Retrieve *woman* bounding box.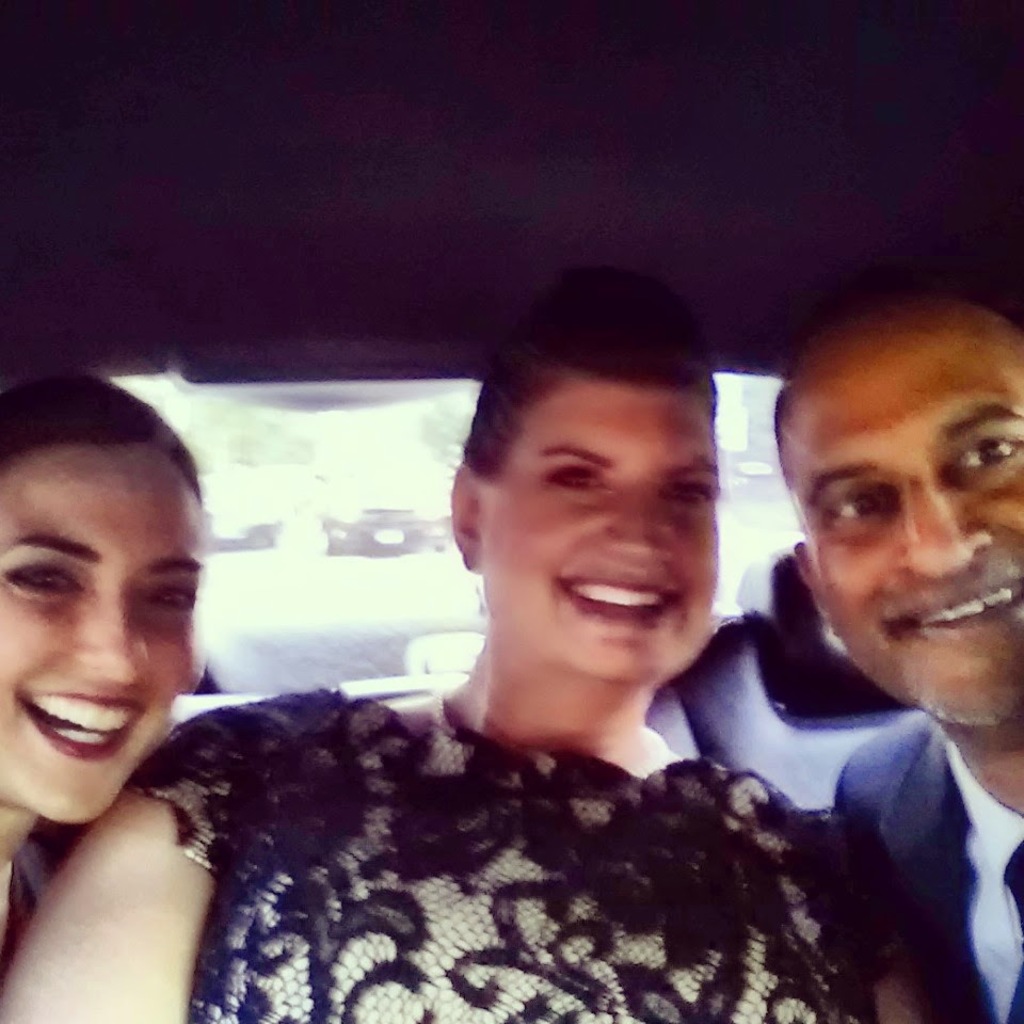
Bounding box: bbox(124, 279, 928, 977).
